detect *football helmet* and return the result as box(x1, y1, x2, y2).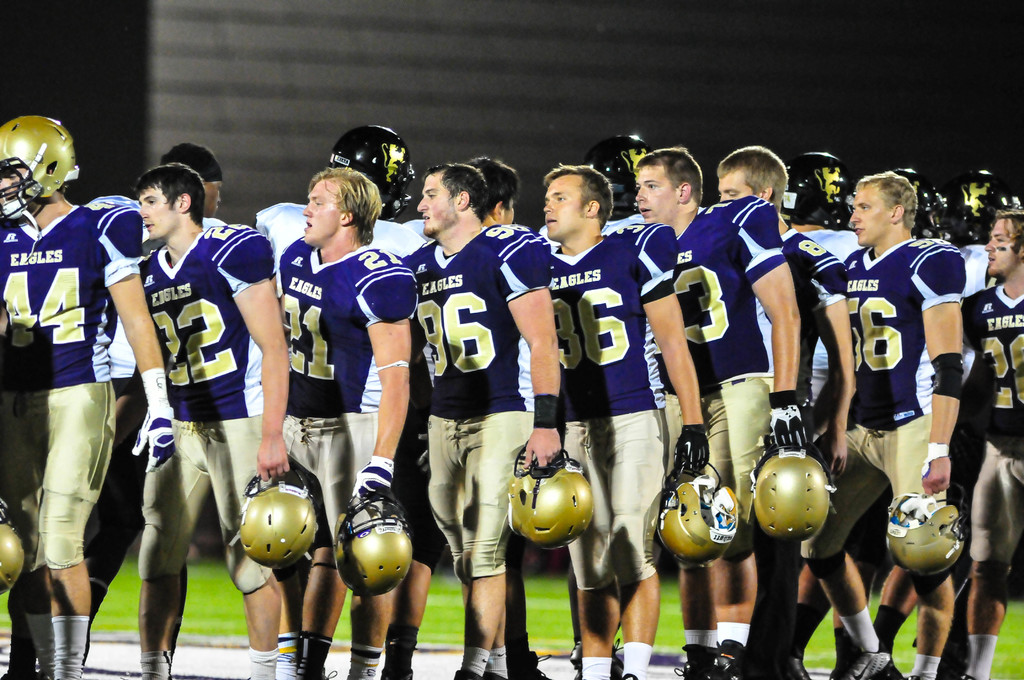
box(886, 161, 954, 245).
